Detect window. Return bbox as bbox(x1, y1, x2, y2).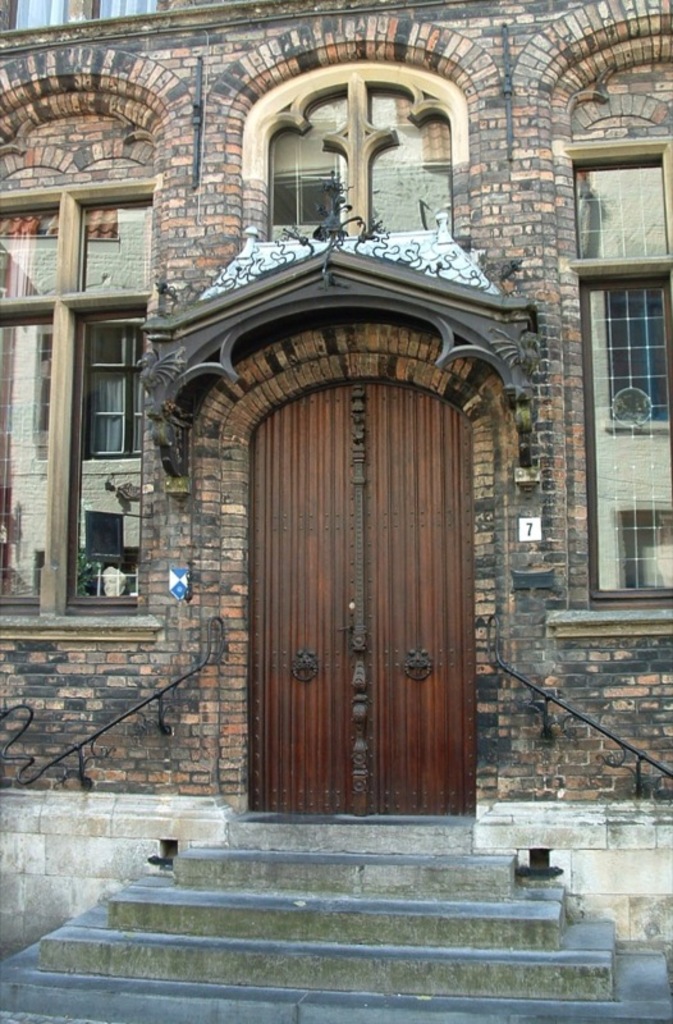
bbox(0, 41, 200, 641).
